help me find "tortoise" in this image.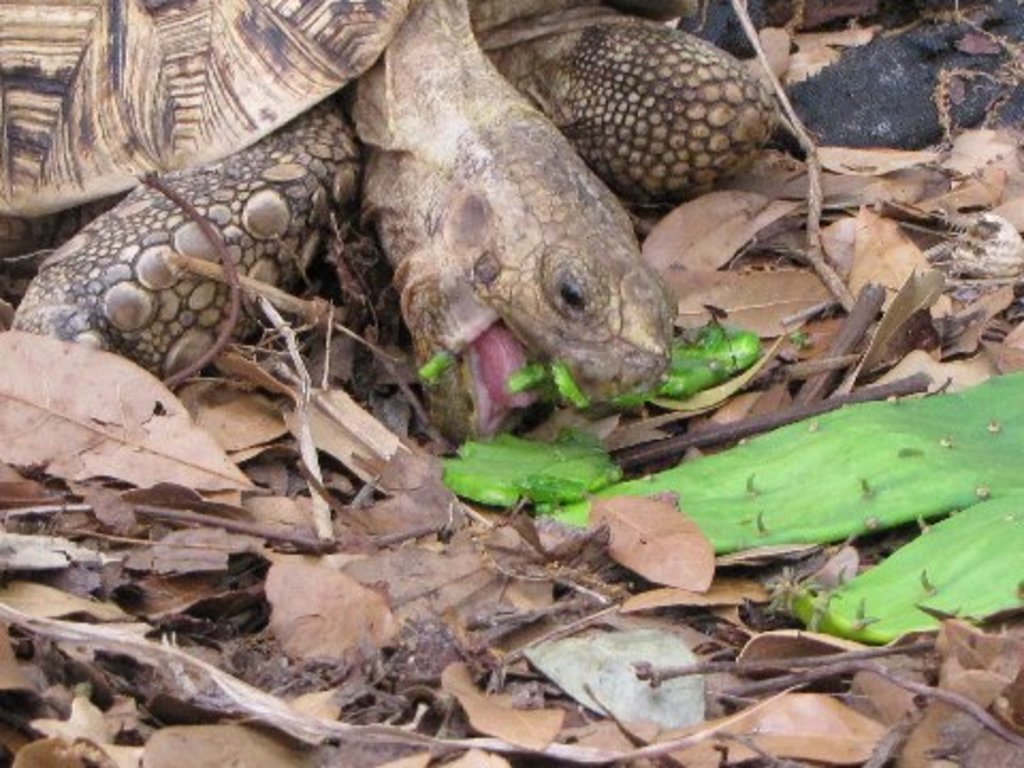
Found it: <box>0,0,783,452</box>.
